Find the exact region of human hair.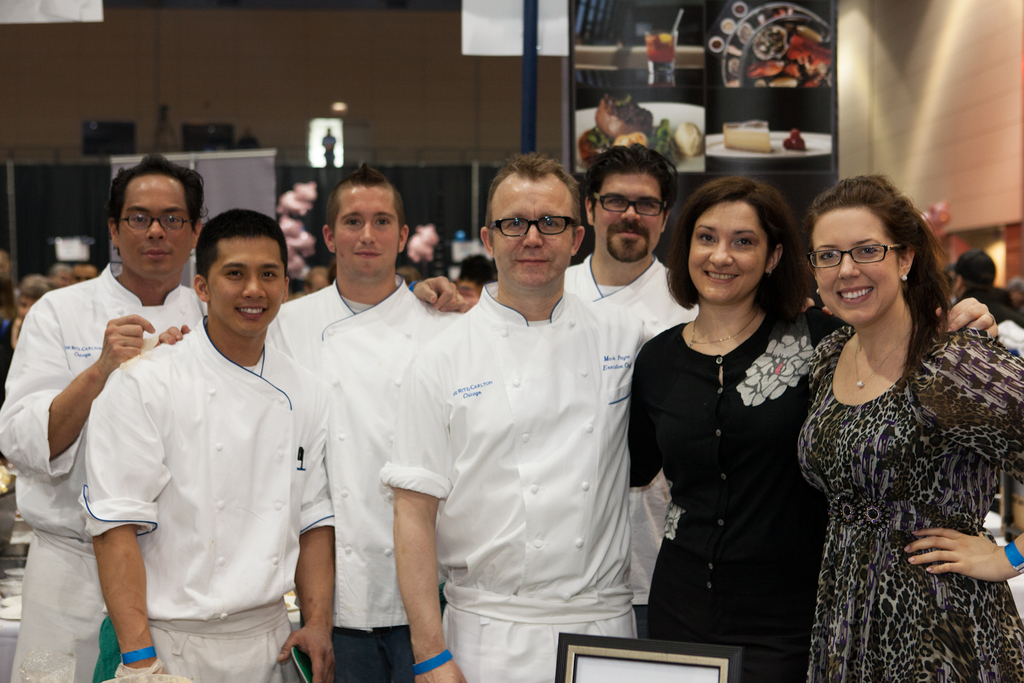
Exact region: select_region(319, 155, 405, 232).
